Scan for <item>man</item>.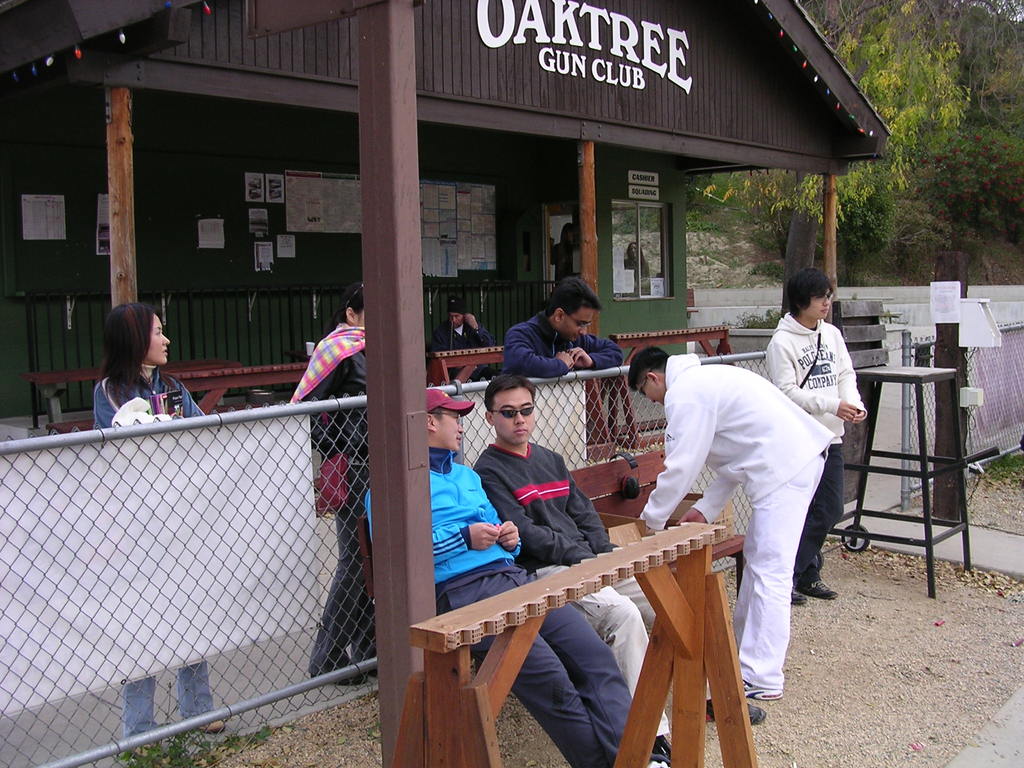
Scan result: locate(625, 340, 846, 694).
